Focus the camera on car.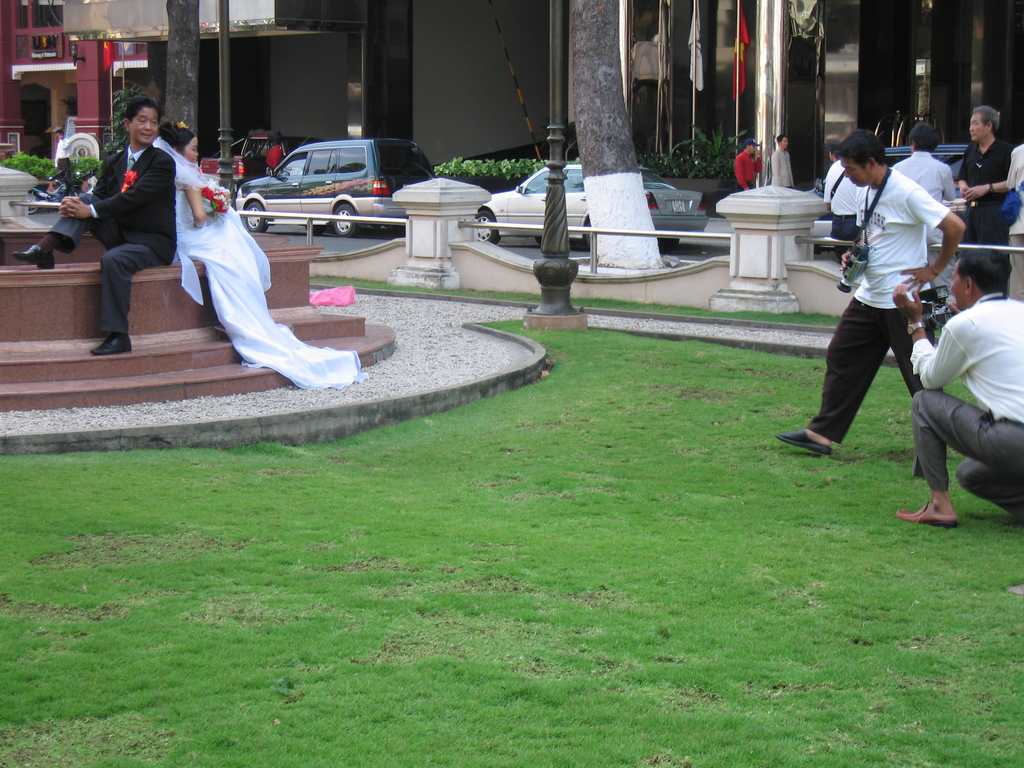
Focus region: [x1=810, y1=141, x2=970, y2=246].
